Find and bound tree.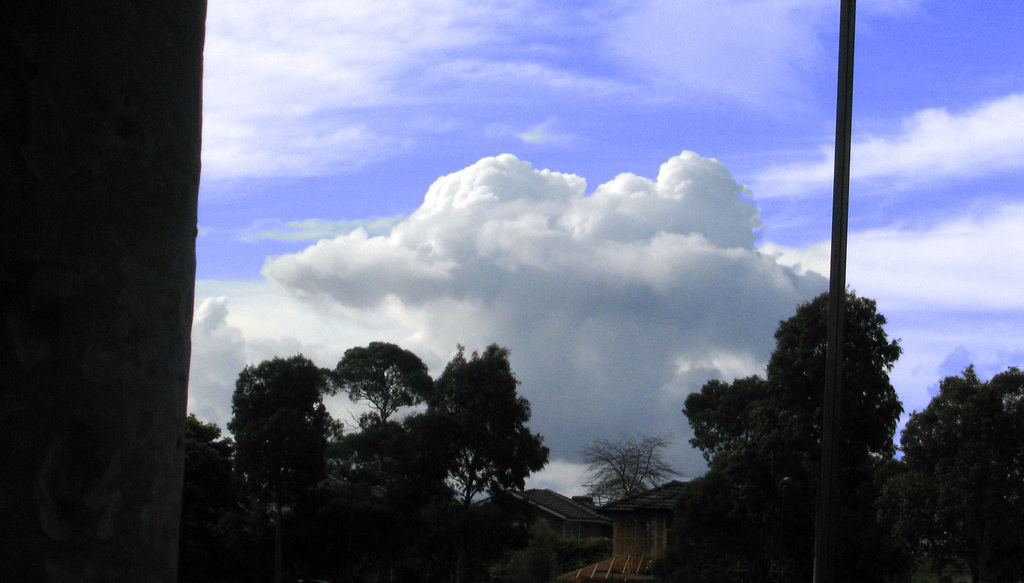
Bound: rect(886, 367, 1023, 582).
